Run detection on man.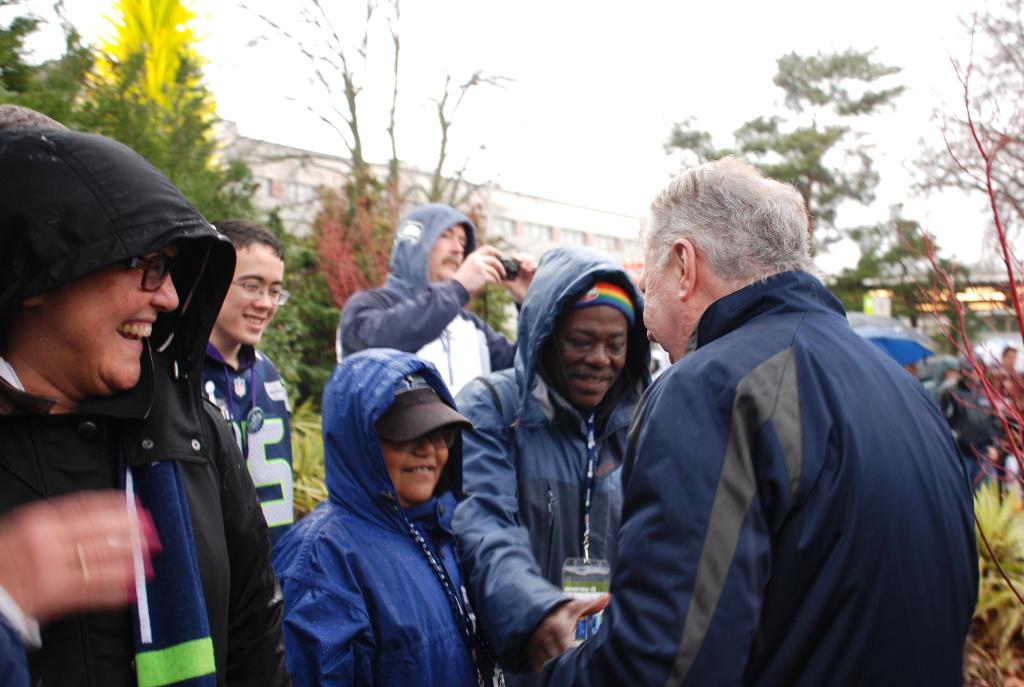
Result: x1=452, y1=238, x2=656, y2=686.
